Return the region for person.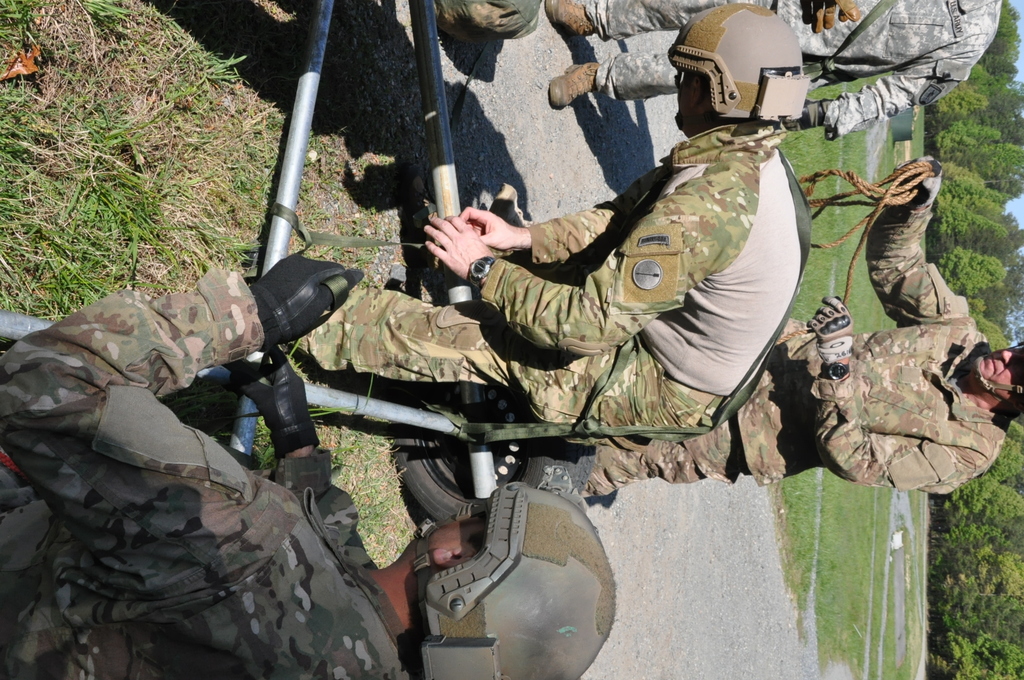
0:249:619:679.
